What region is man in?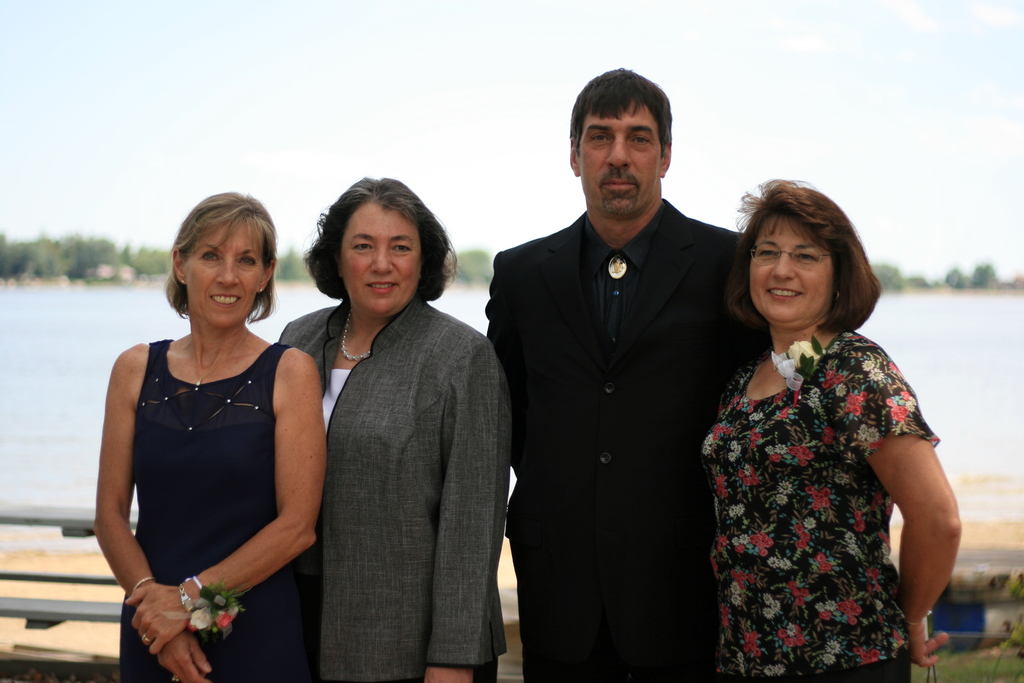
bbox=(479, 64, 748, 682).
